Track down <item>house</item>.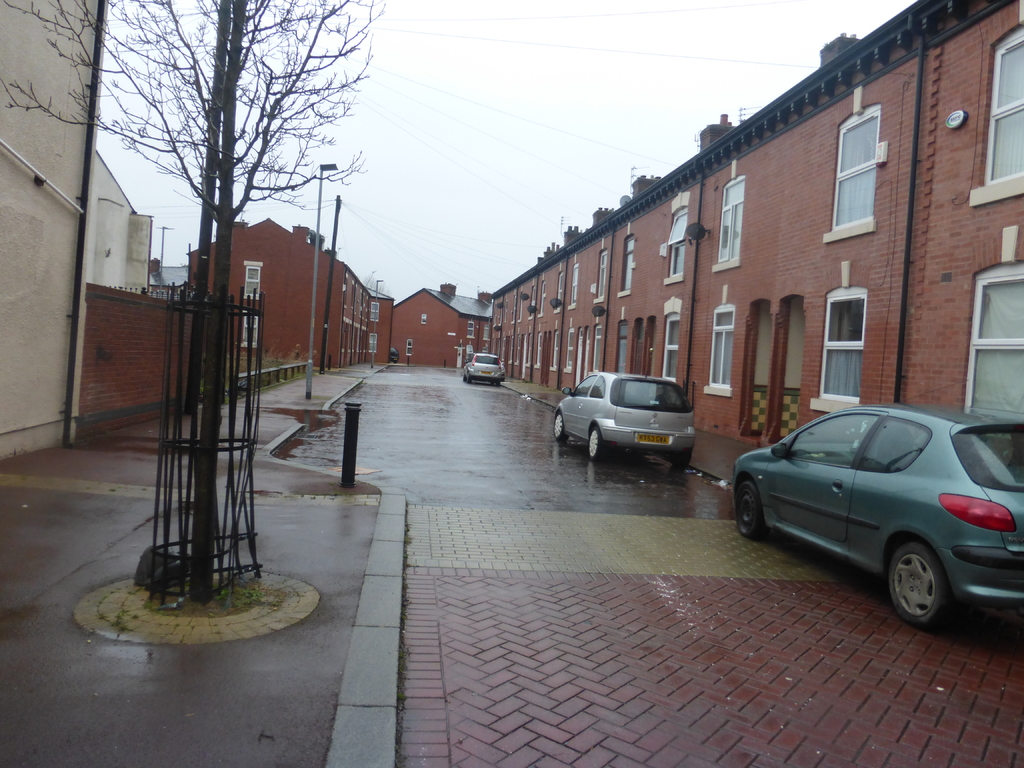
Tracked to detection(486, 275, 538, 372).
